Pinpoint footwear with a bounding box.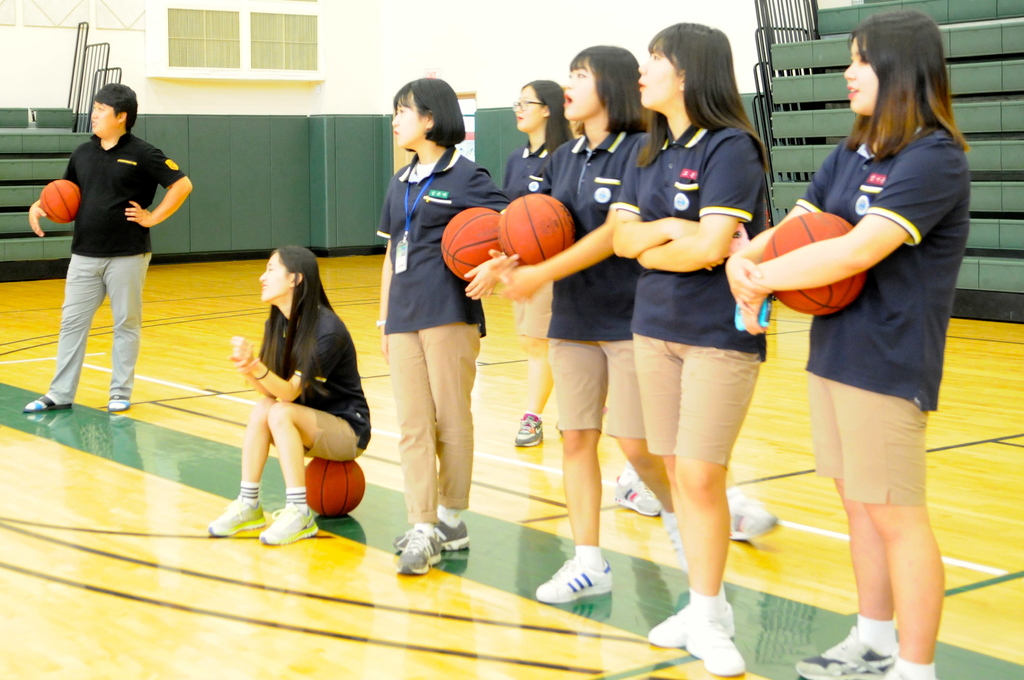
crop(607, 475, 661, 521).
